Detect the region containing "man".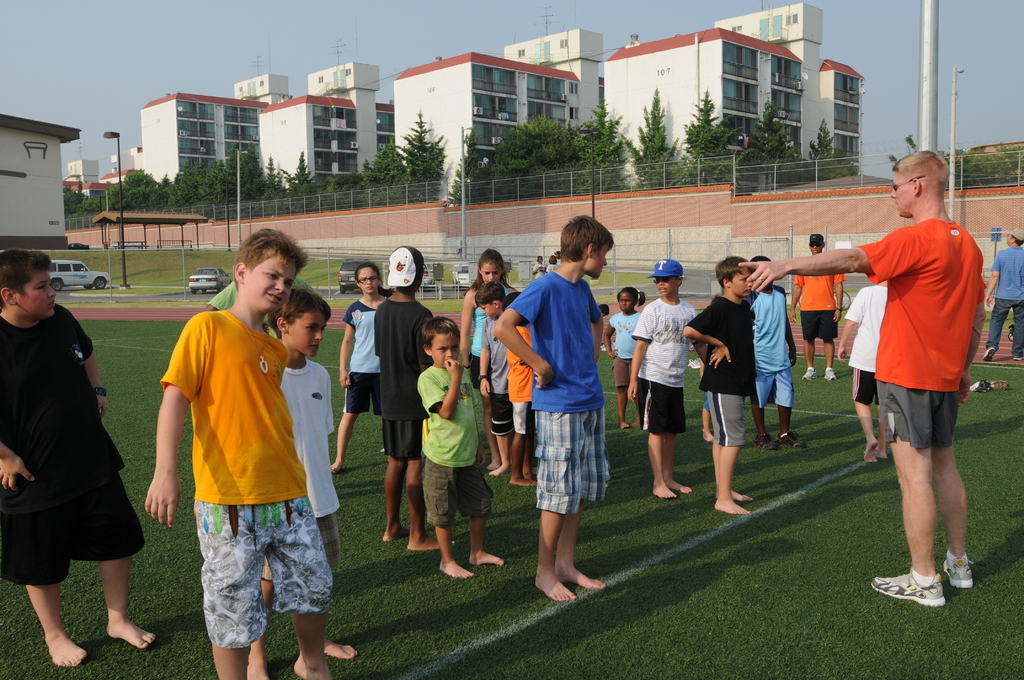
987, 224, 1023, 360.
